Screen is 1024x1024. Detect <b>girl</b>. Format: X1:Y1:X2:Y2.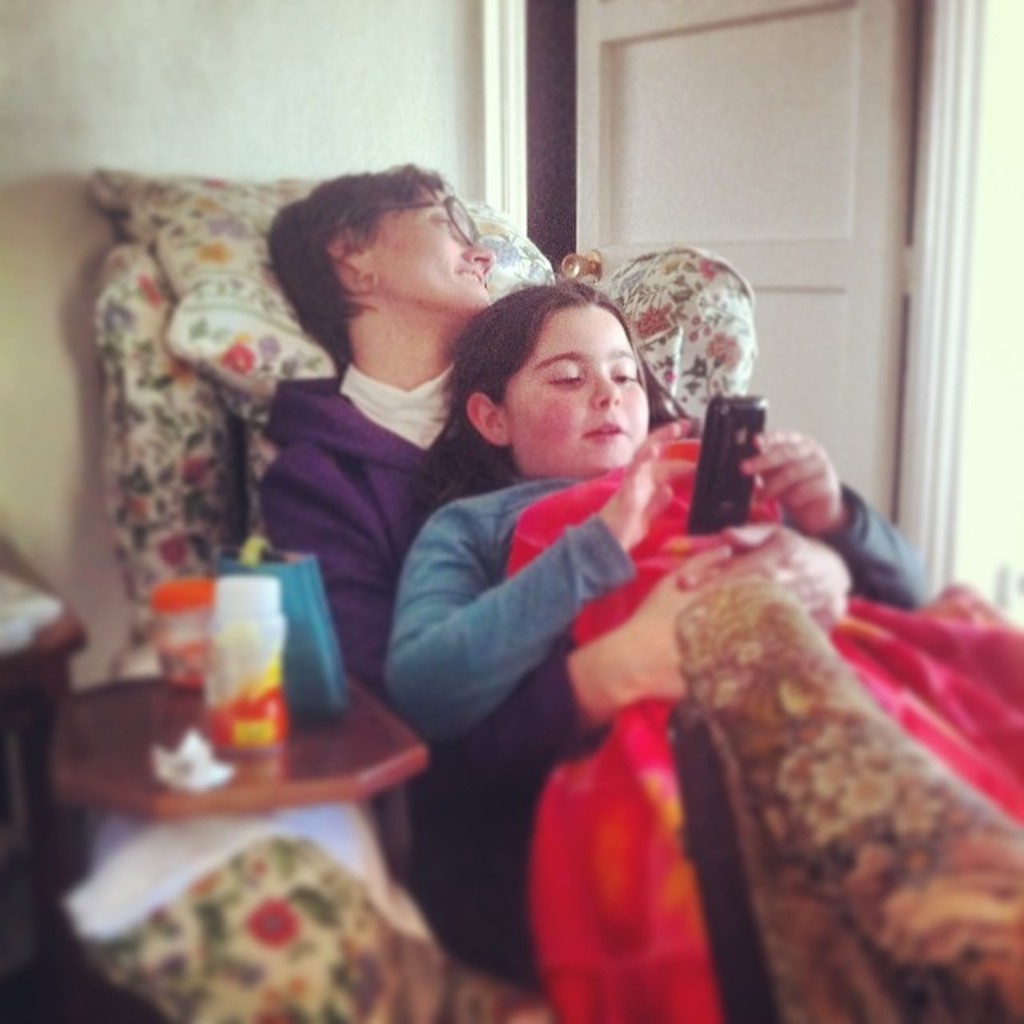
387:274:1022:1022.
